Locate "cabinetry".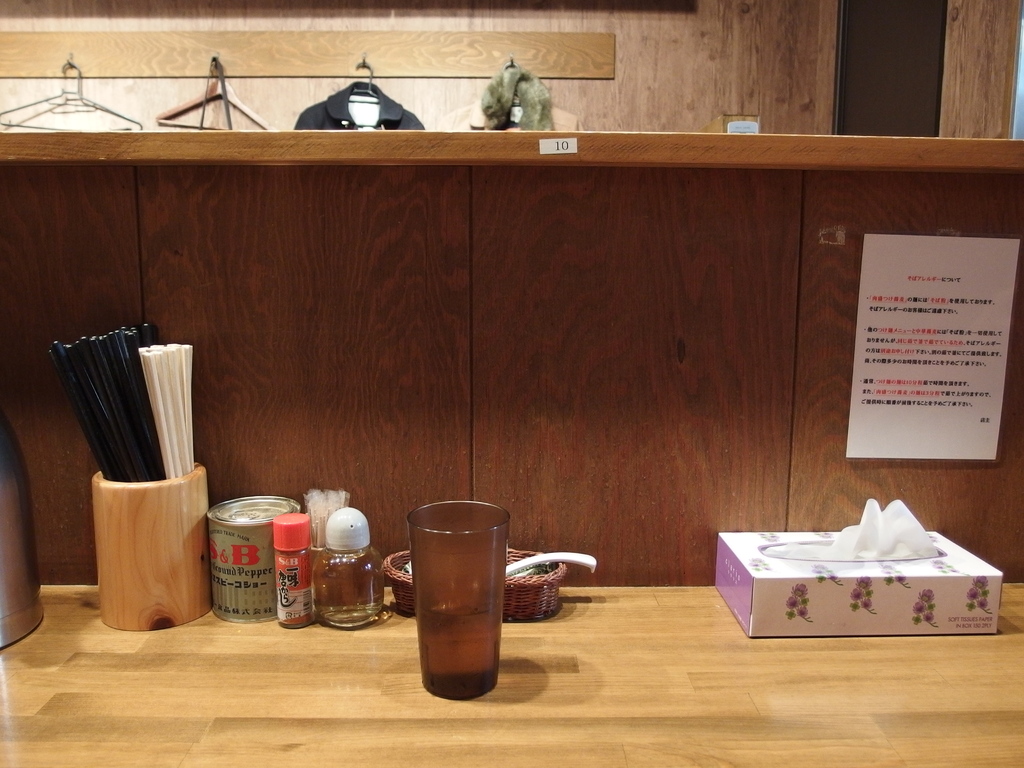
Bounding box: box(0, 109, 1021, 667).
